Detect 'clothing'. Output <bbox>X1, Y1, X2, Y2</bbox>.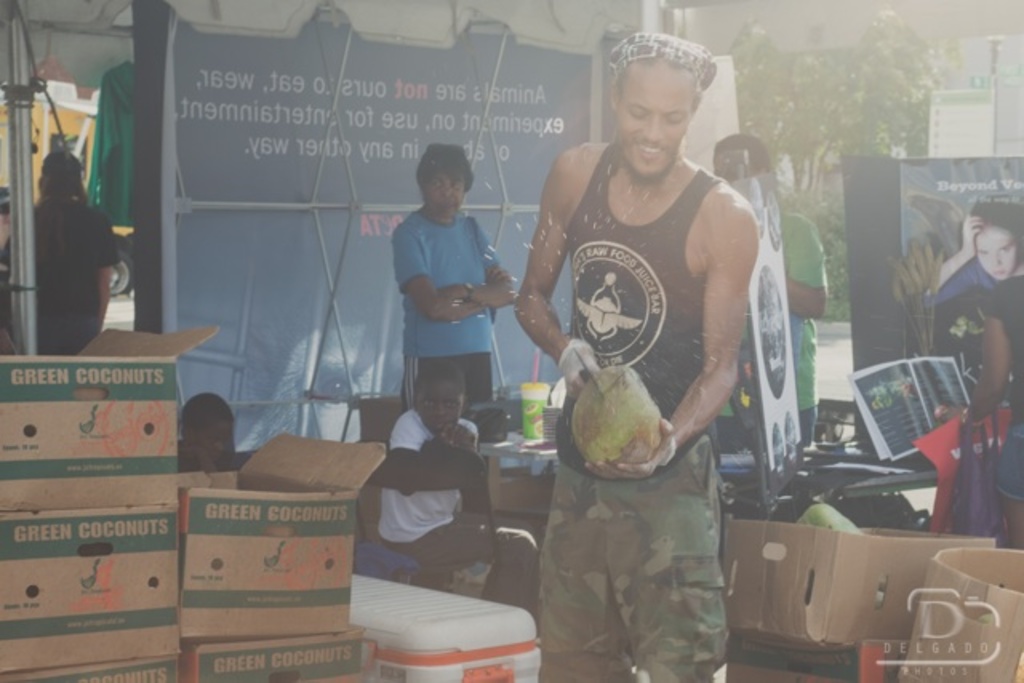
<bbox>384, 205, 496, 360</bbox>.
